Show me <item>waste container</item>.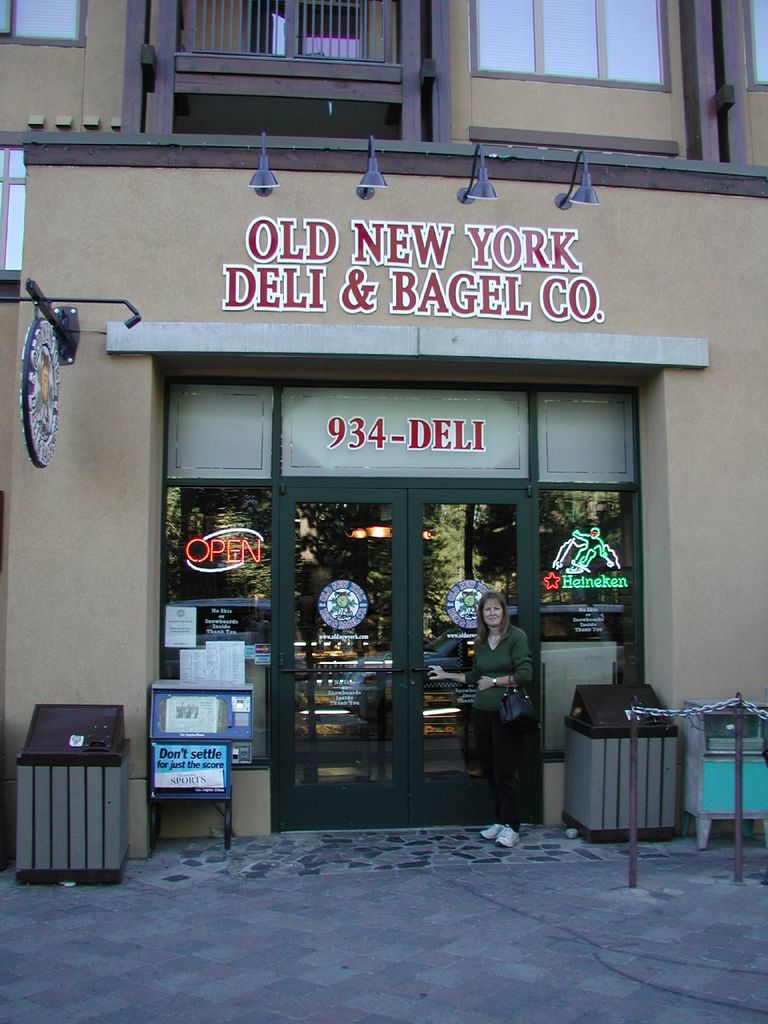
<item>waste container</item> is here: 566, 688, 701, 839.
